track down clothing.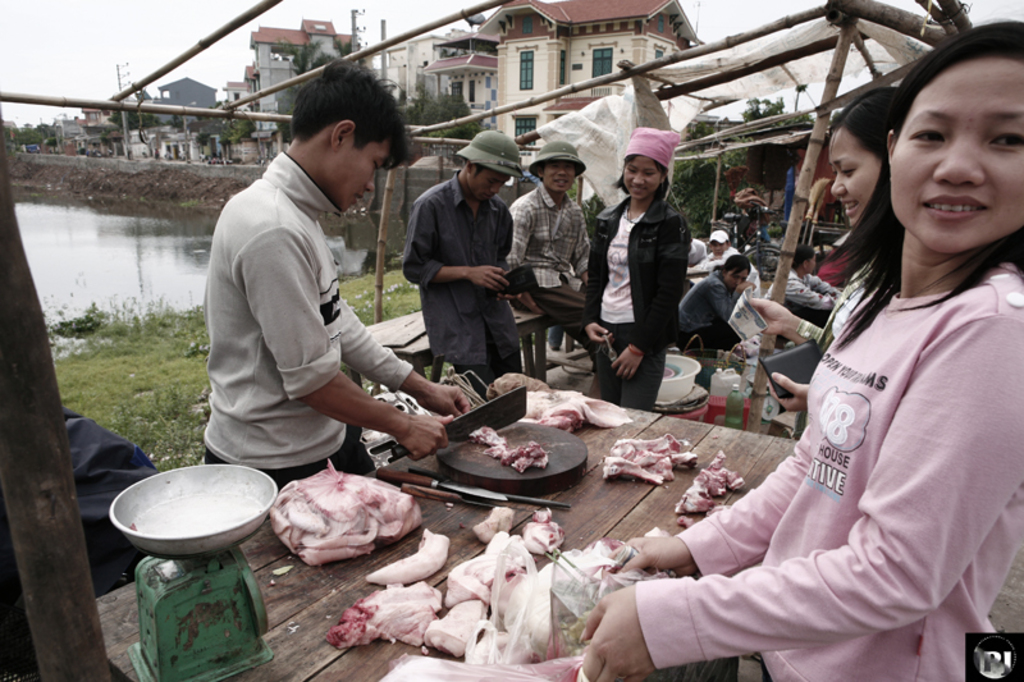
Tracked to bbox=[524, 183, 599, 398].
